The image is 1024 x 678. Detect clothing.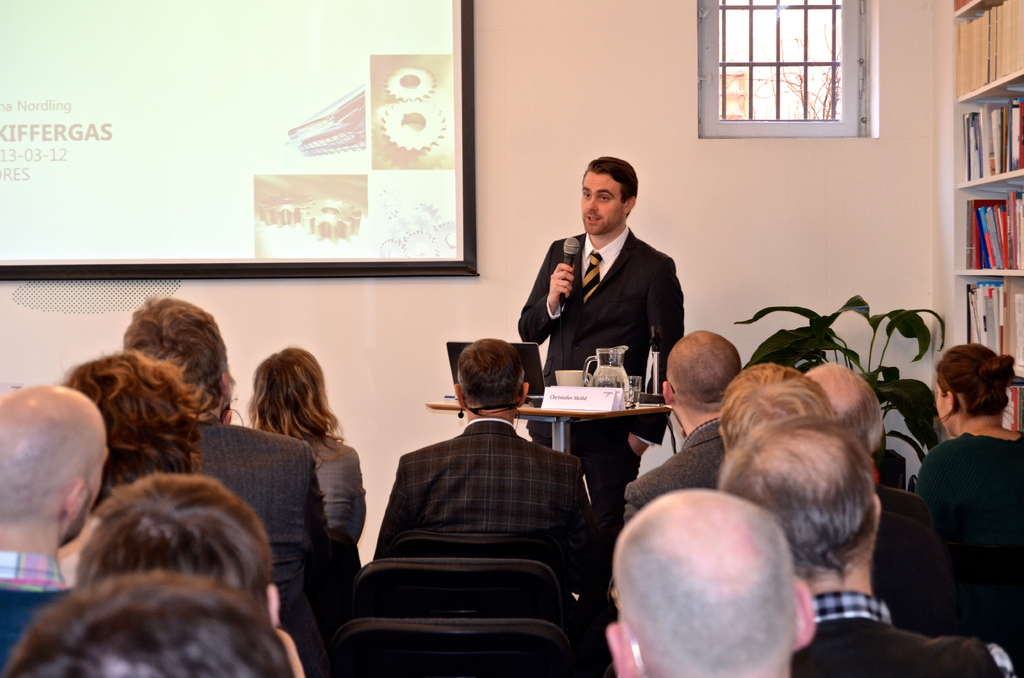
Detection: {"x1": 184, "y1": 403, "x2": 337, "y2": 654}.
